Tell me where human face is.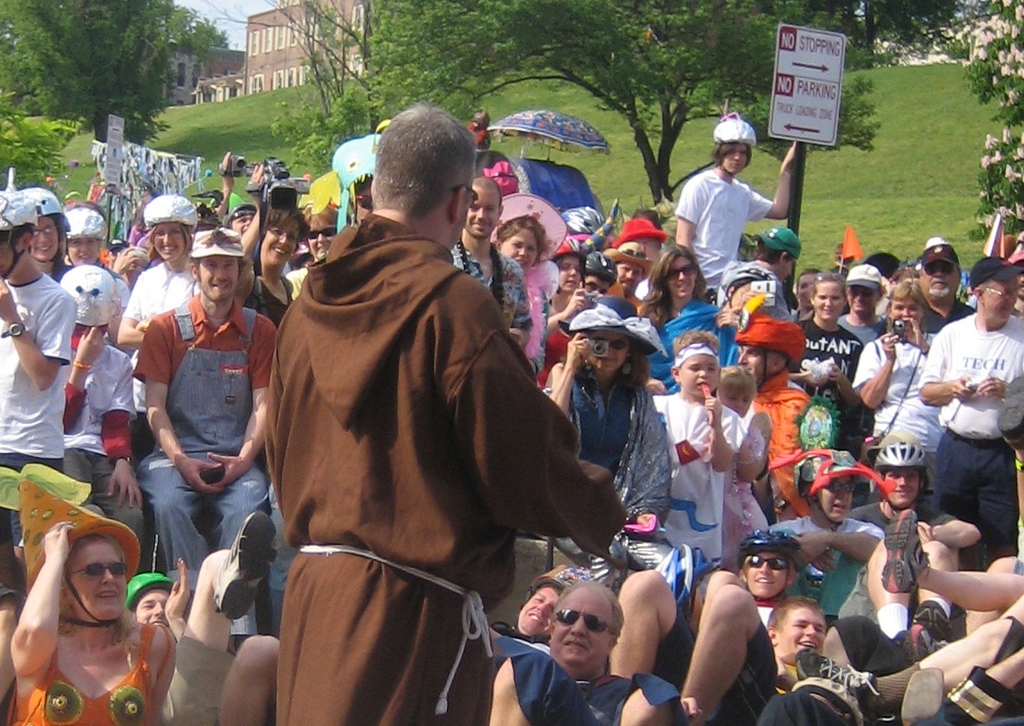
human face is at 985/281/1017/318.
